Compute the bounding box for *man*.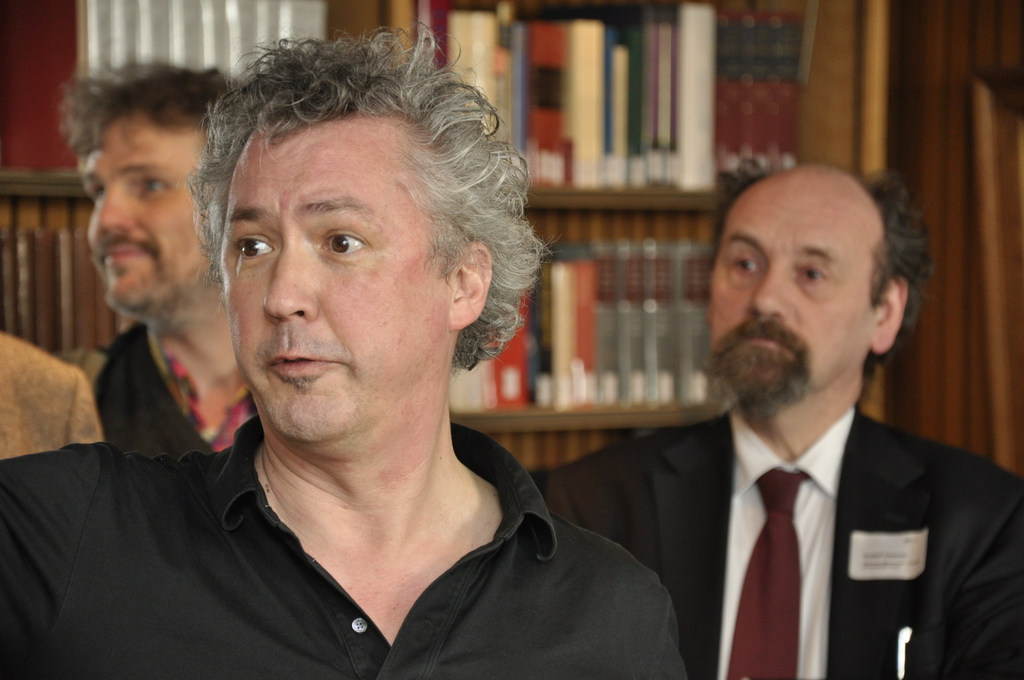
region(0, 18, 692, 679).
